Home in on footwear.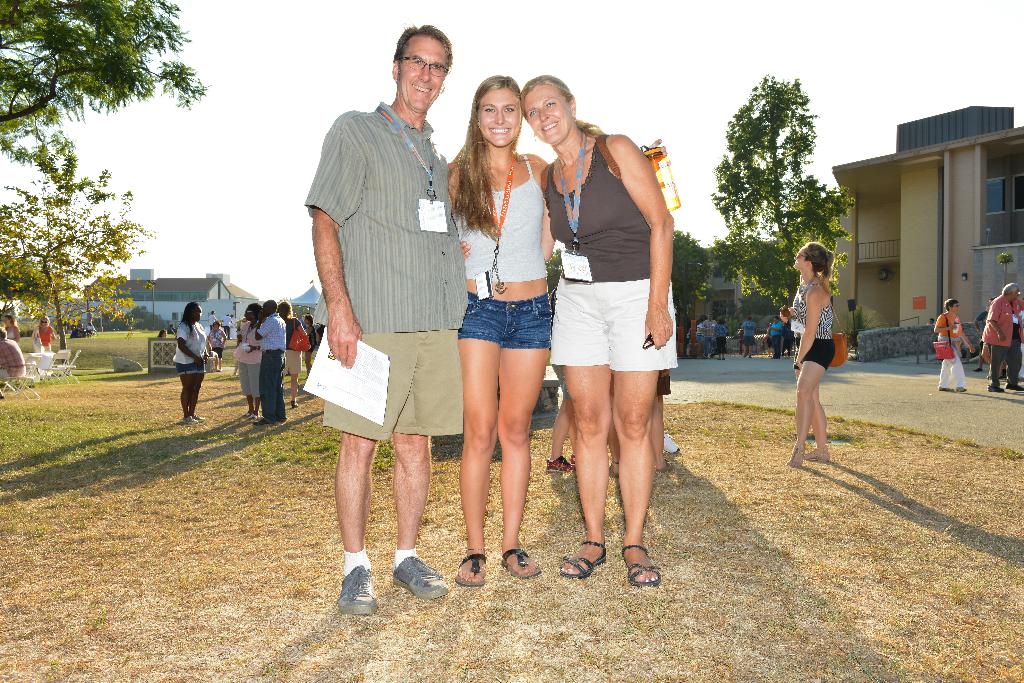
Homed in at bbox=[989, 383, 1005, 392].
